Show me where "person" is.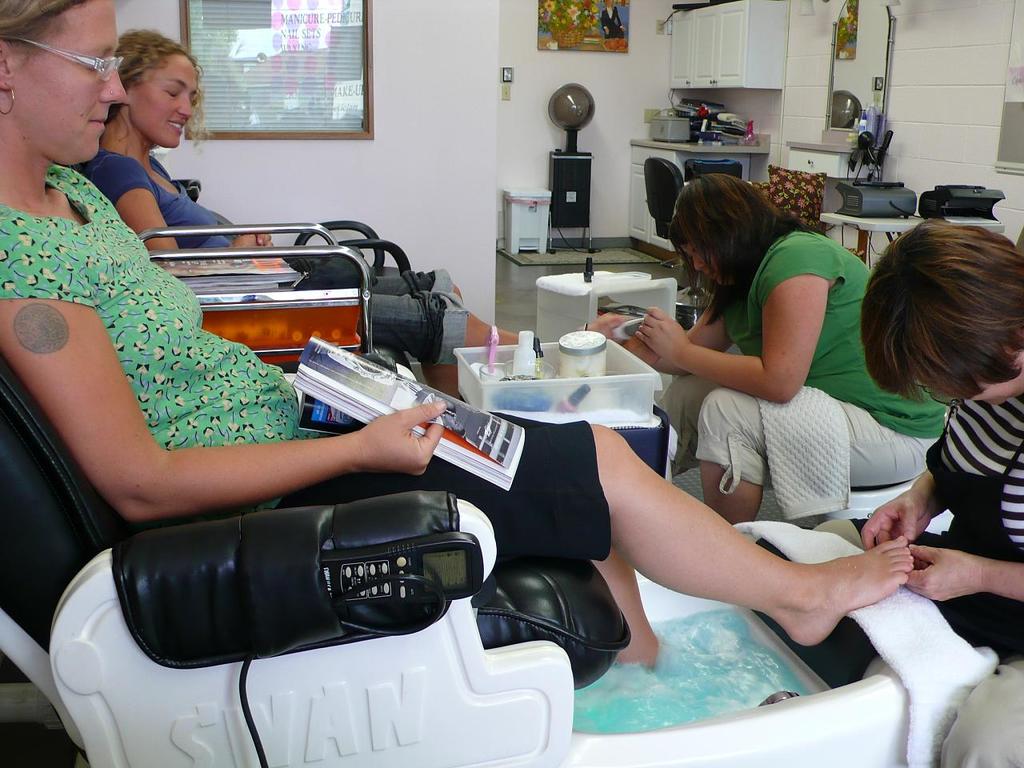
"person" is at bbox=[738, 214, 1023, 684].
